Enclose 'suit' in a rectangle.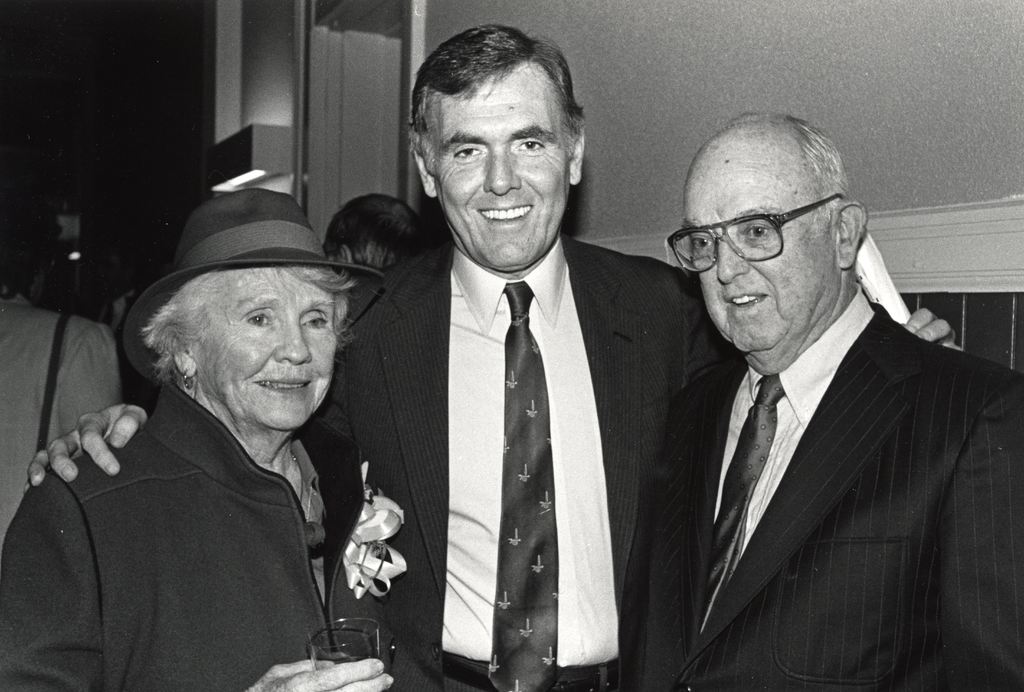
x1=314 y1=232 x2=746 y2=691.
